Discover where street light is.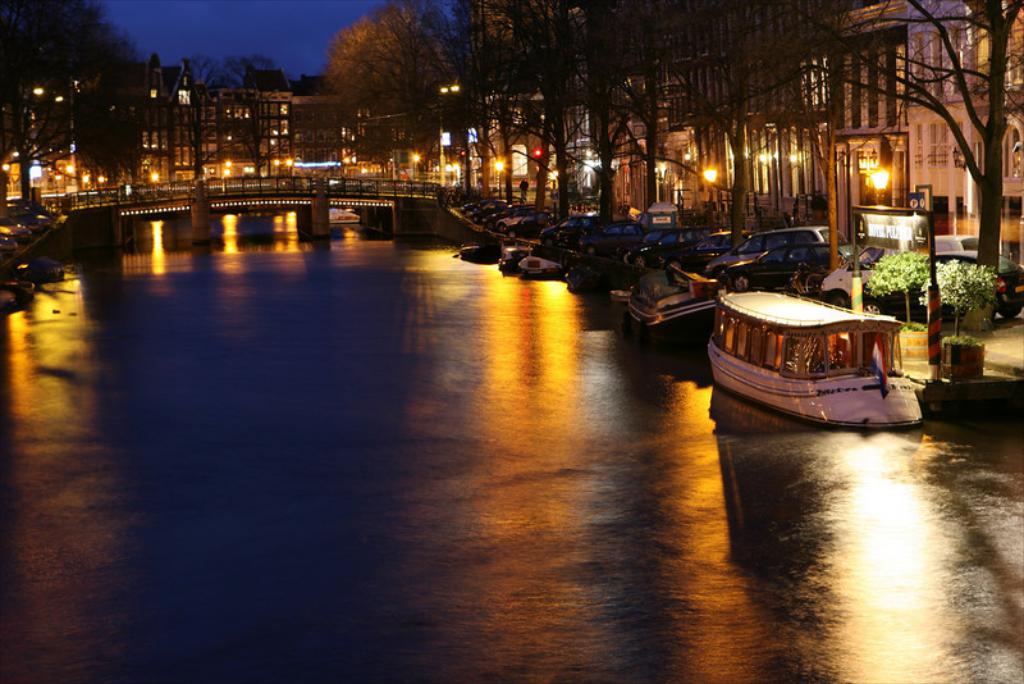
Discovered at [438,82,461,183].
